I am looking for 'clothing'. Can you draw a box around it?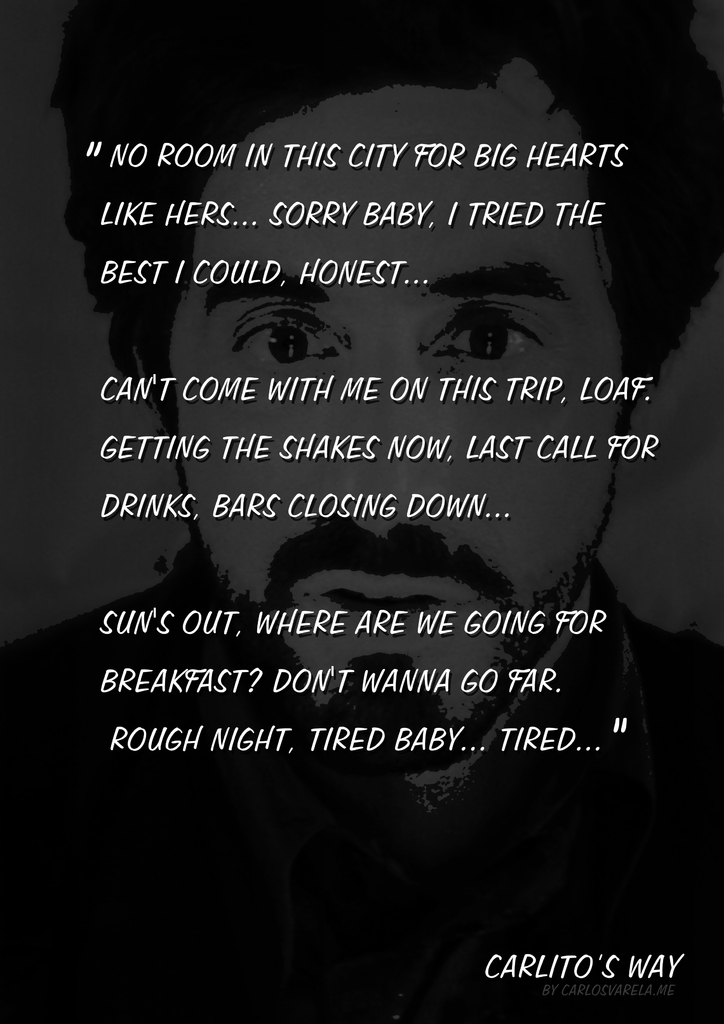
Sure, the bounding box is left=0, top=547, right=723, bottom=1023.
